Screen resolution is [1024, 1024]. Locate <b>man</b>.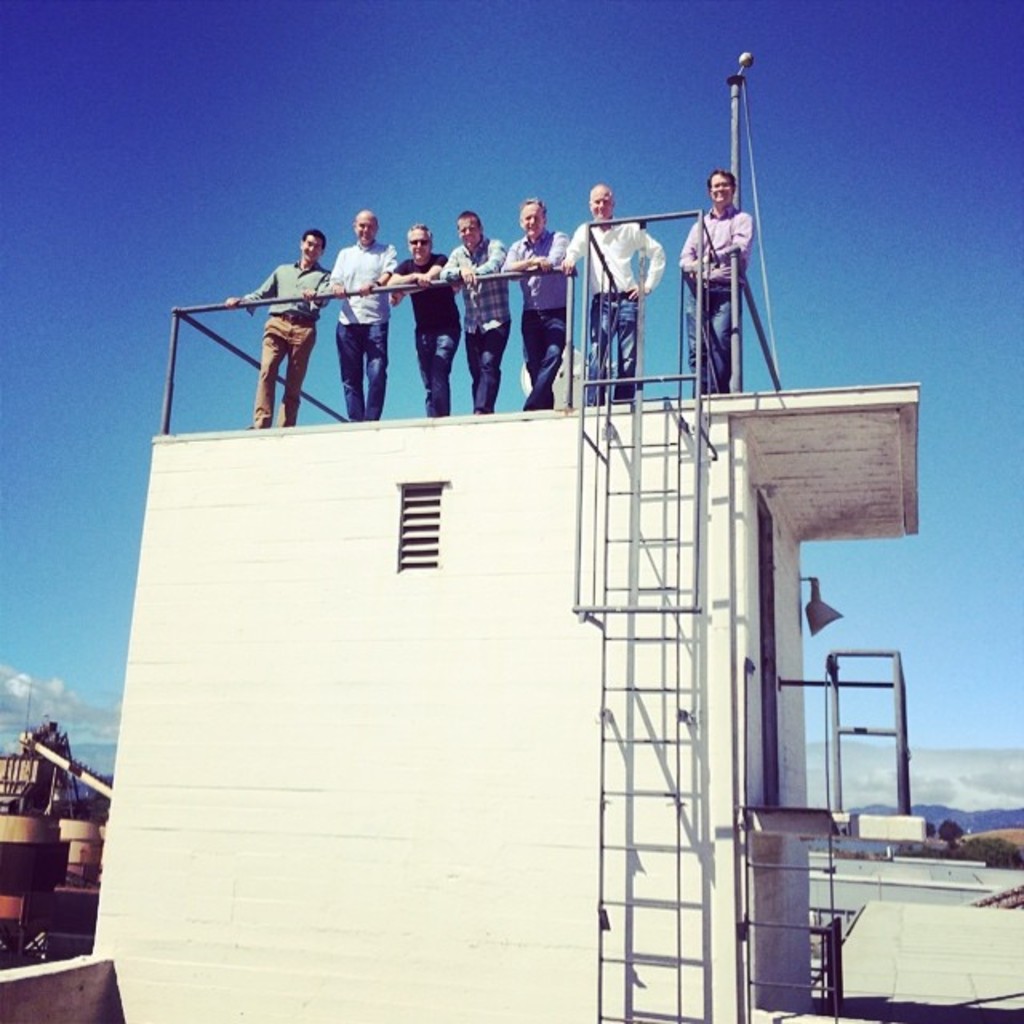
(437,208,514,418).
